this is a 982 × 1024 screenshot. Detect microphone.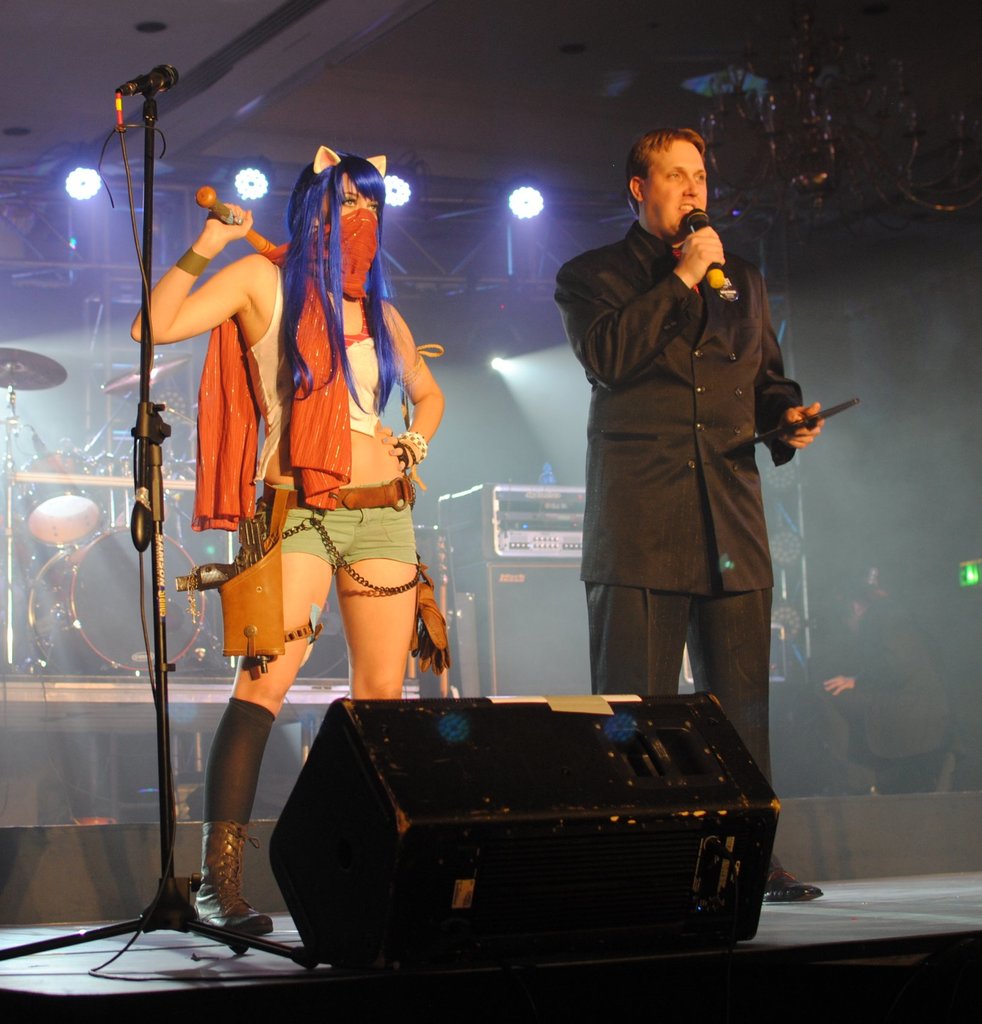
683,209,725,287.
